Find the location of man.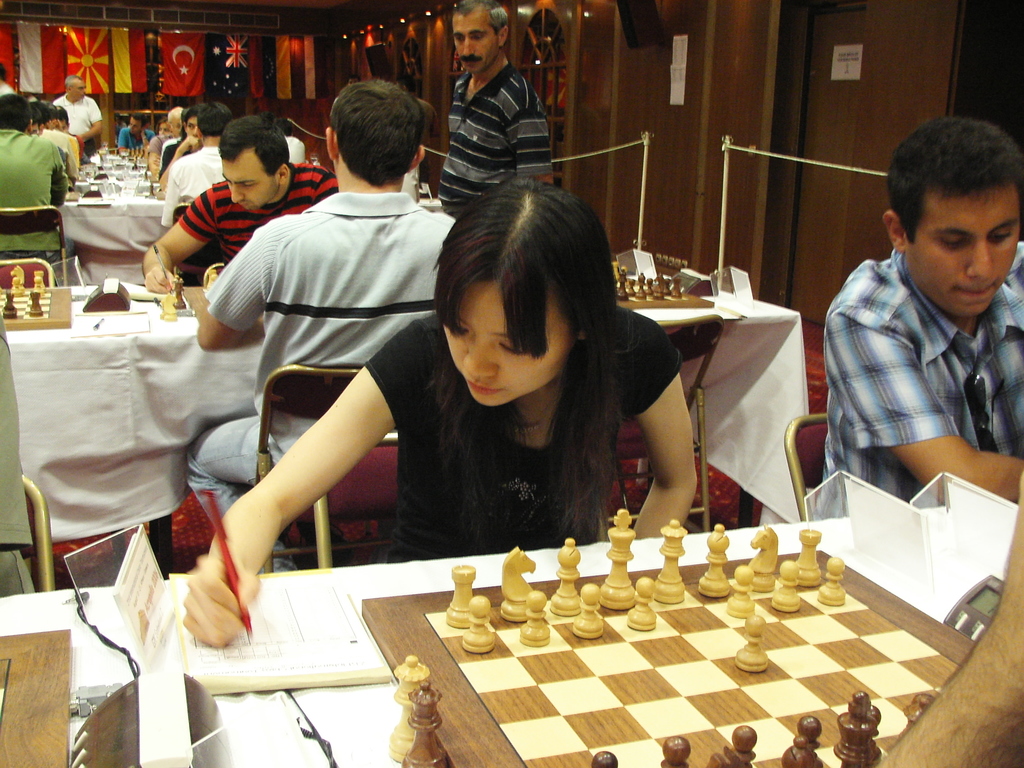
Location: detection(189, 100, 467, 627).
